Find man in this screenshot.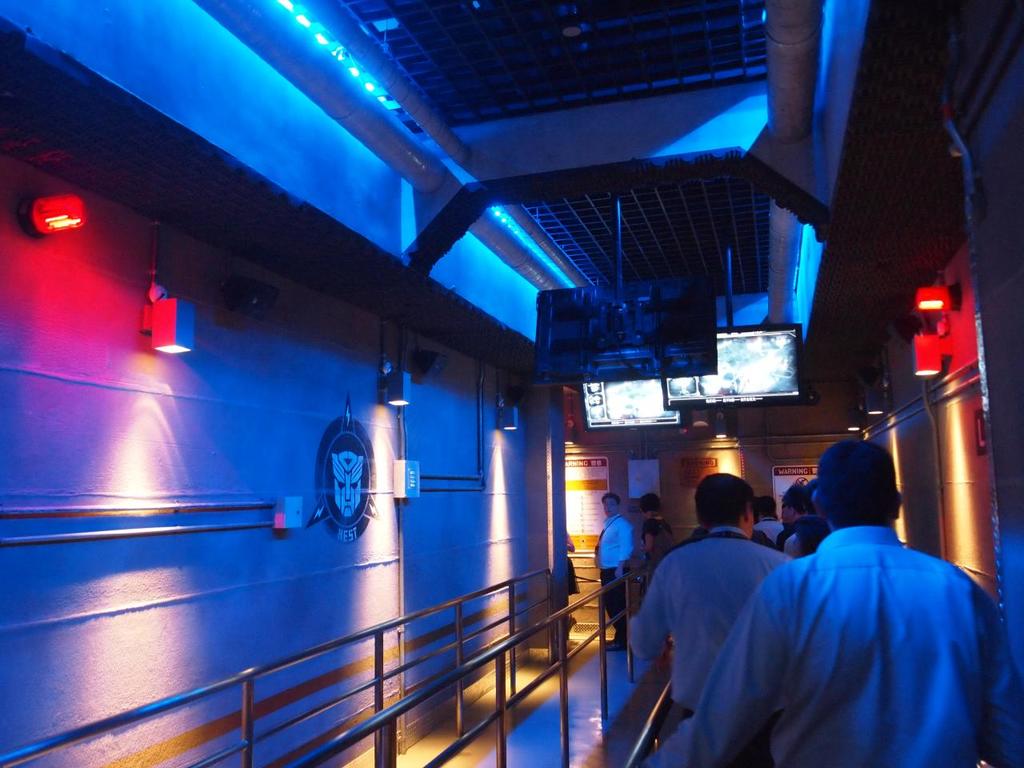
The bounding box for man is pyautogui.locateOnScreen(782, 498, 806, 530).
